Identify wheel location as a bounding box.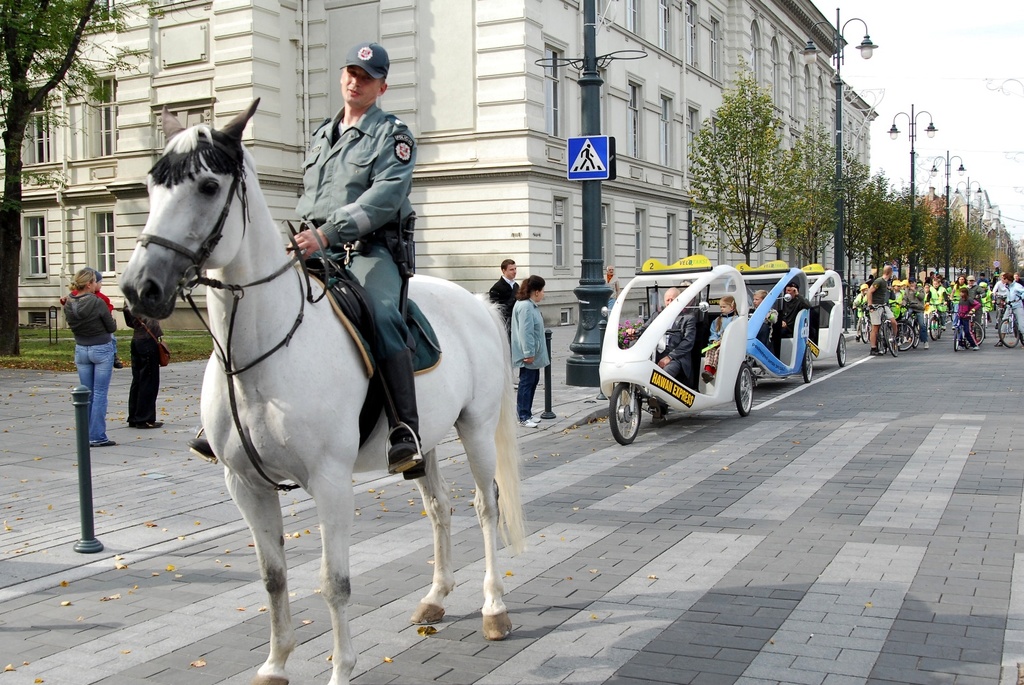
[896, 321, 914, 349].
